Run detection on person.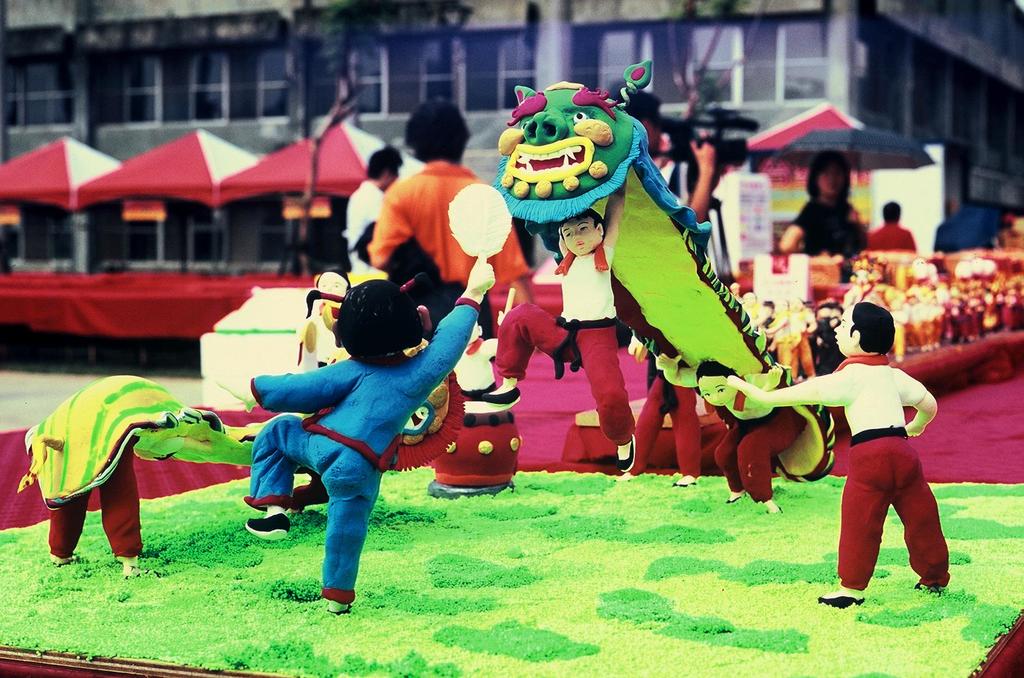
Result: BBox(779, 149, 871, 265).
